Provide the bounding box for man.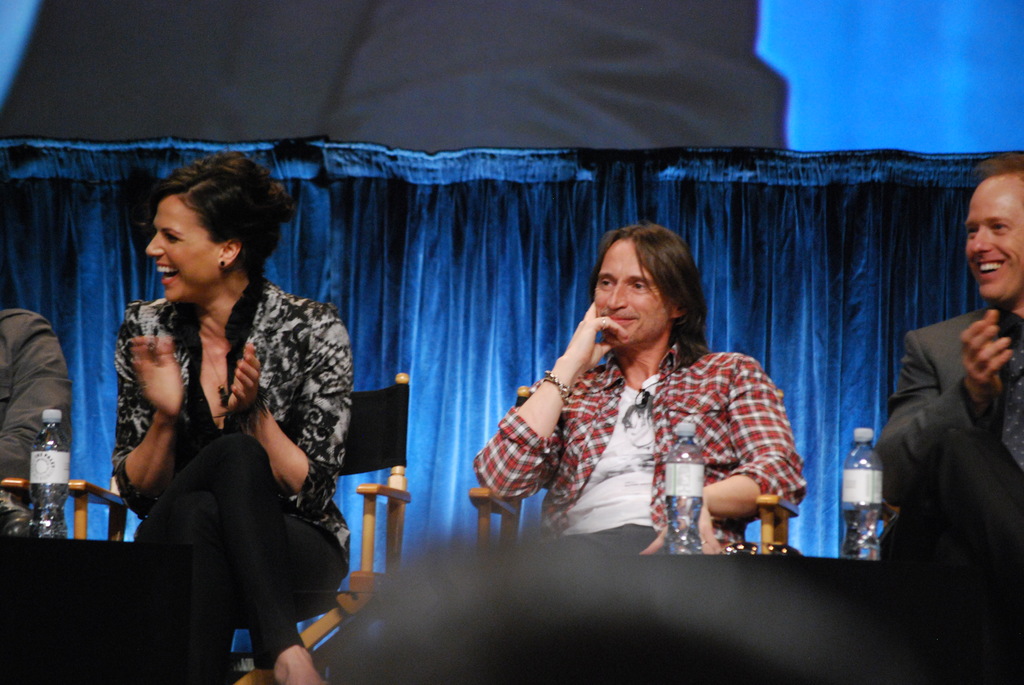
871 166 1023 572.
